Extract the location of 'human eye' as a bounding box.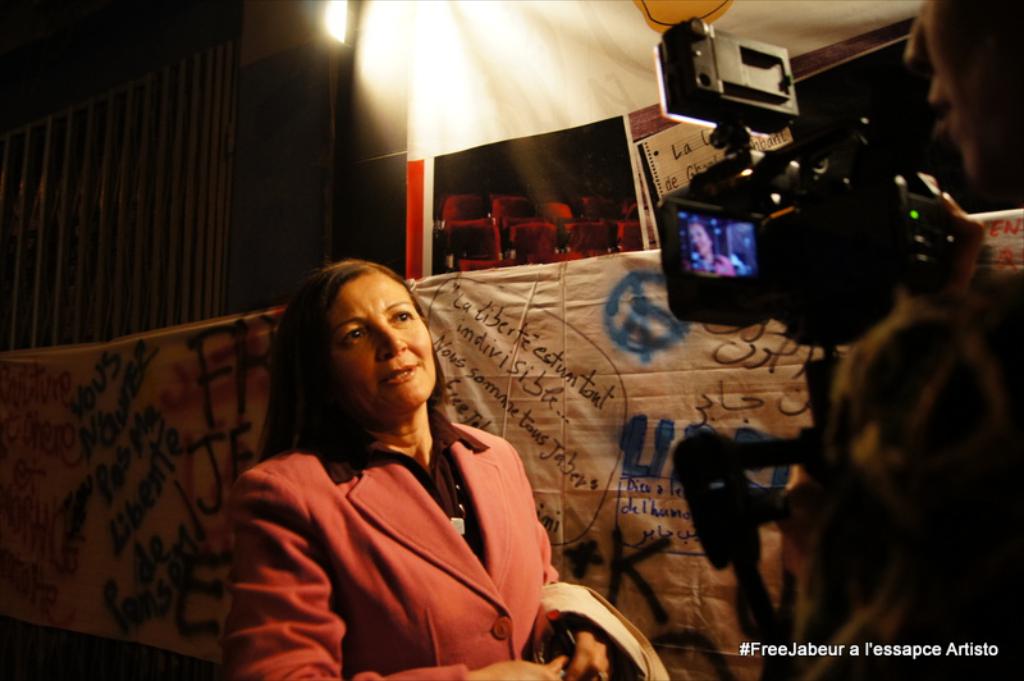
339:323:369:346.
